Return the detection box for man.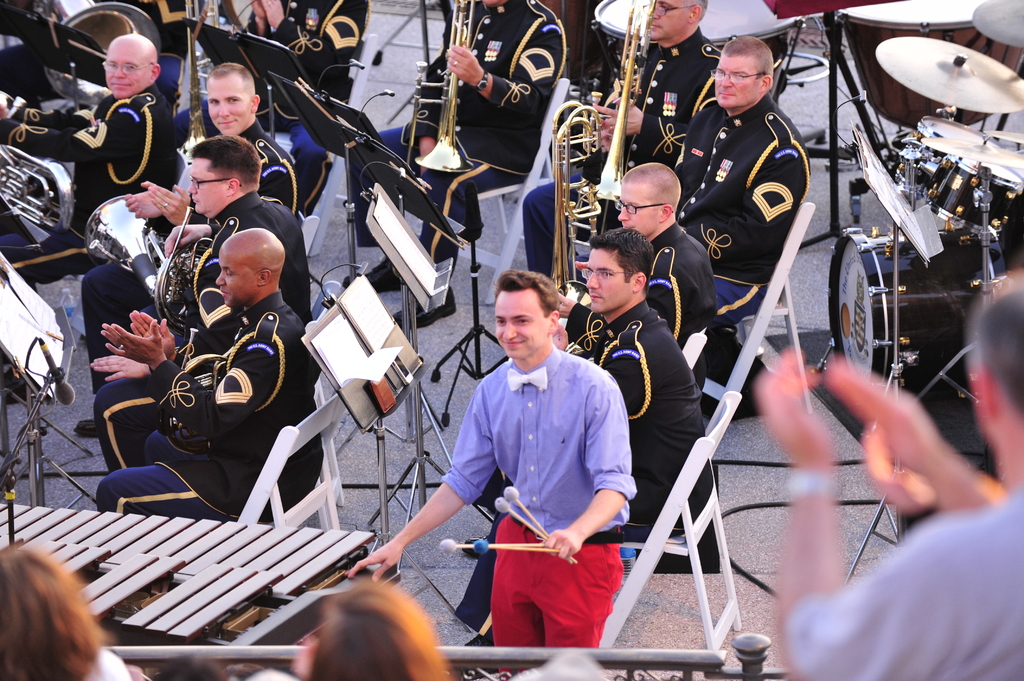
[552,223,724,575].
